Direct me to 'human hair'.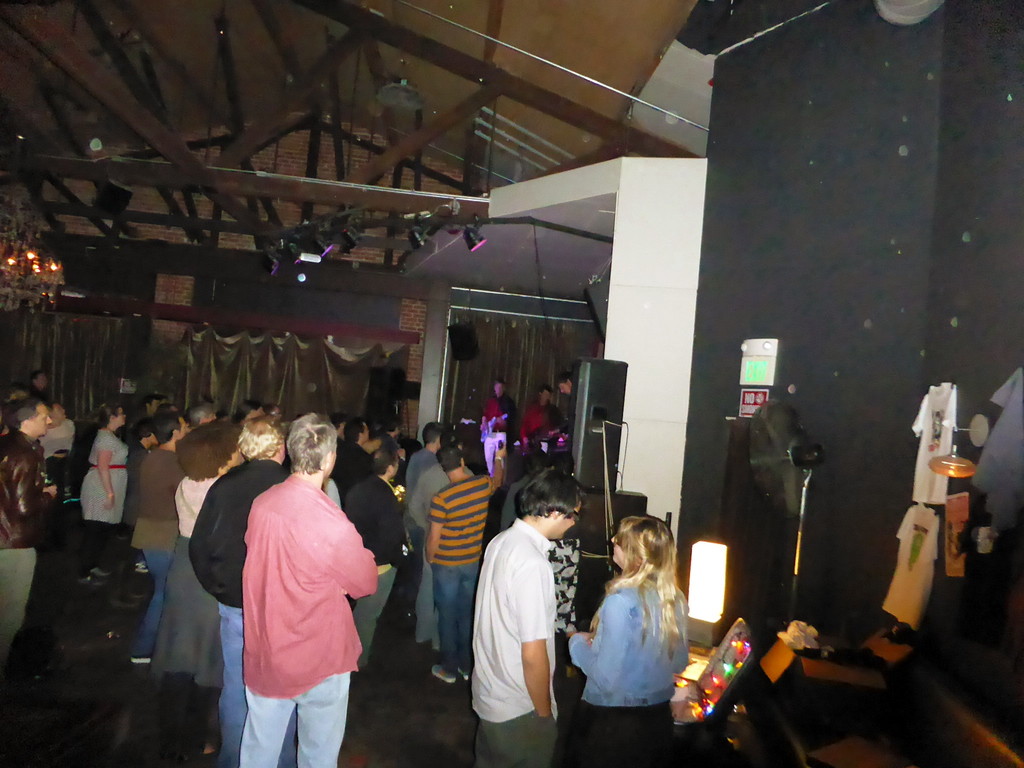
Direction: <box>97,399,120,425</box>.
